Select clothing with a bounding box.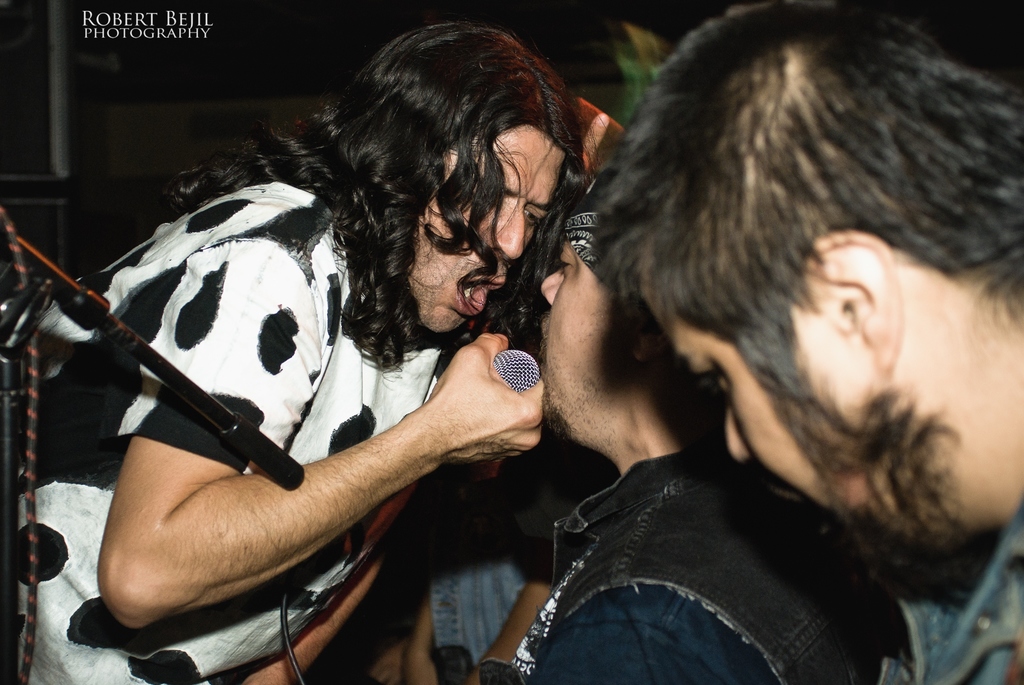
872 492 1023 684.
